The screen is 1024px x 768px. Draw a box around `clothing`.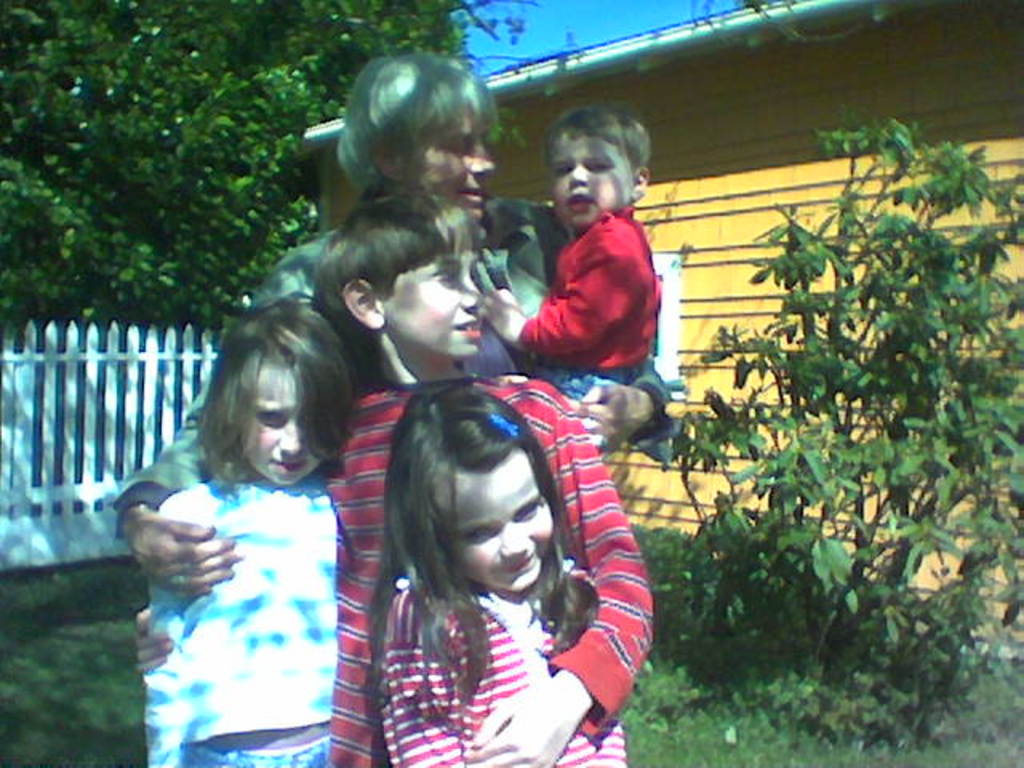
bbox(522, 203, 662, 395).
